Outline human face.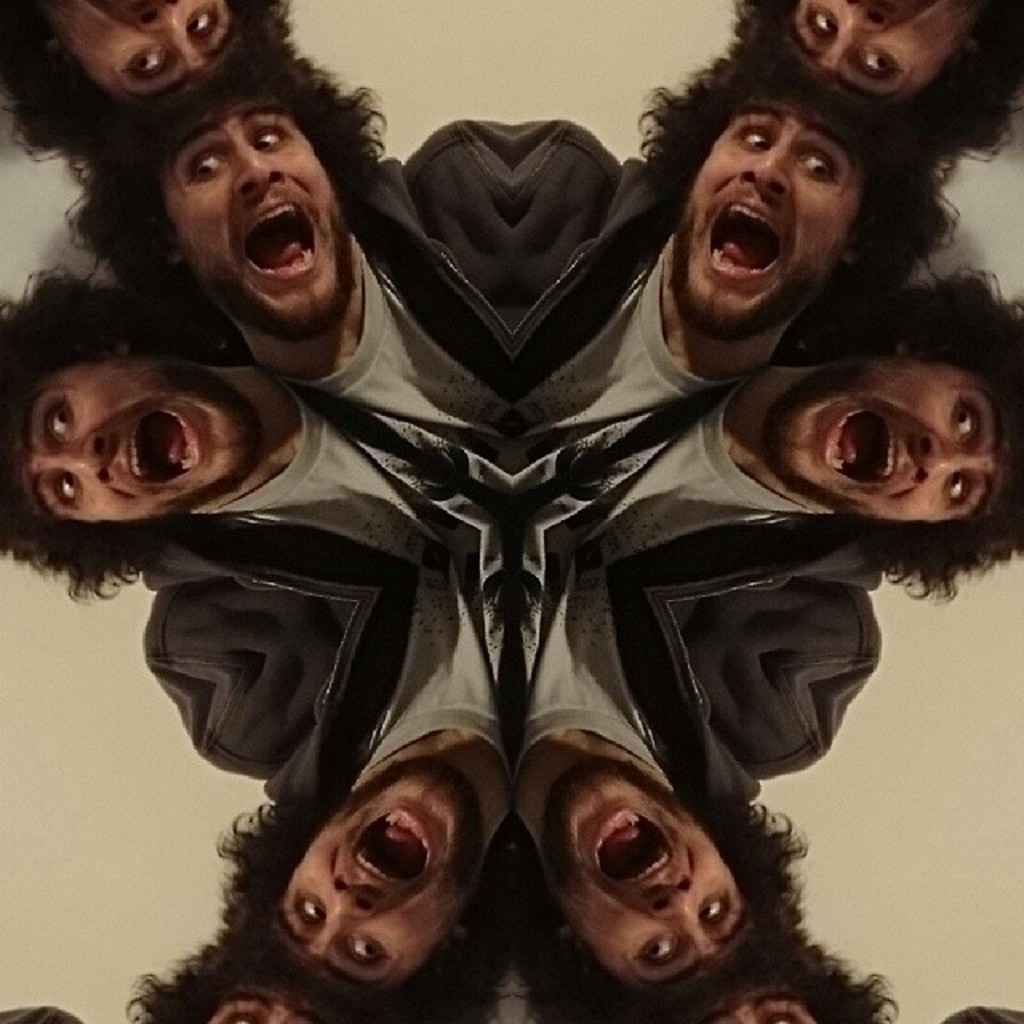
Outline: 688,966,818,1022.
